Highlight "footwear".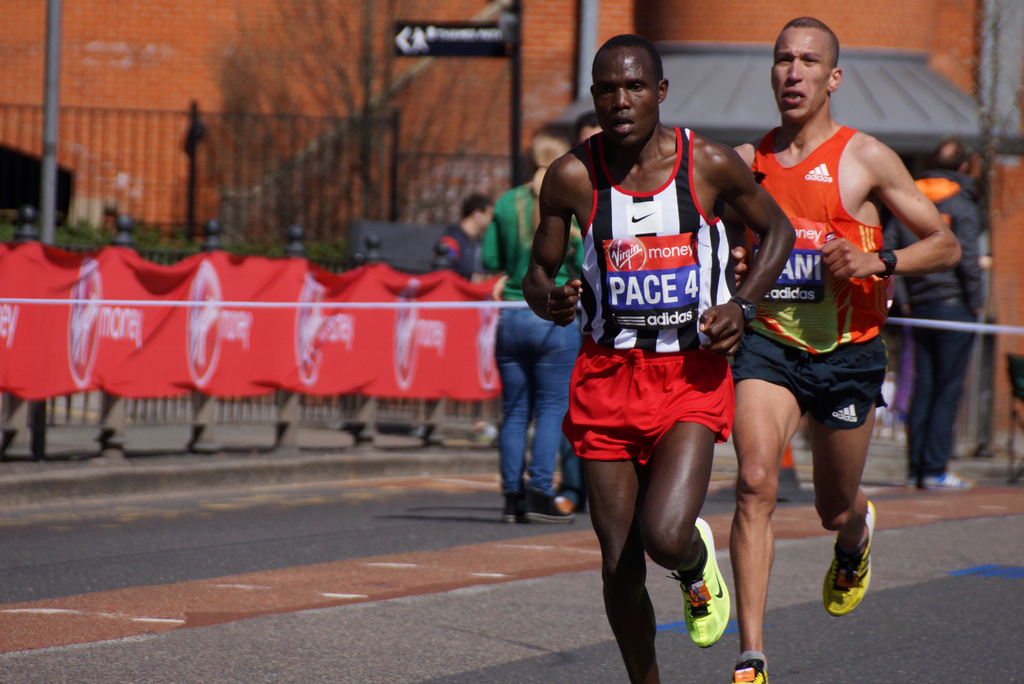
Highlighted region: [left=828, top=547, right=879, bottom=628].
